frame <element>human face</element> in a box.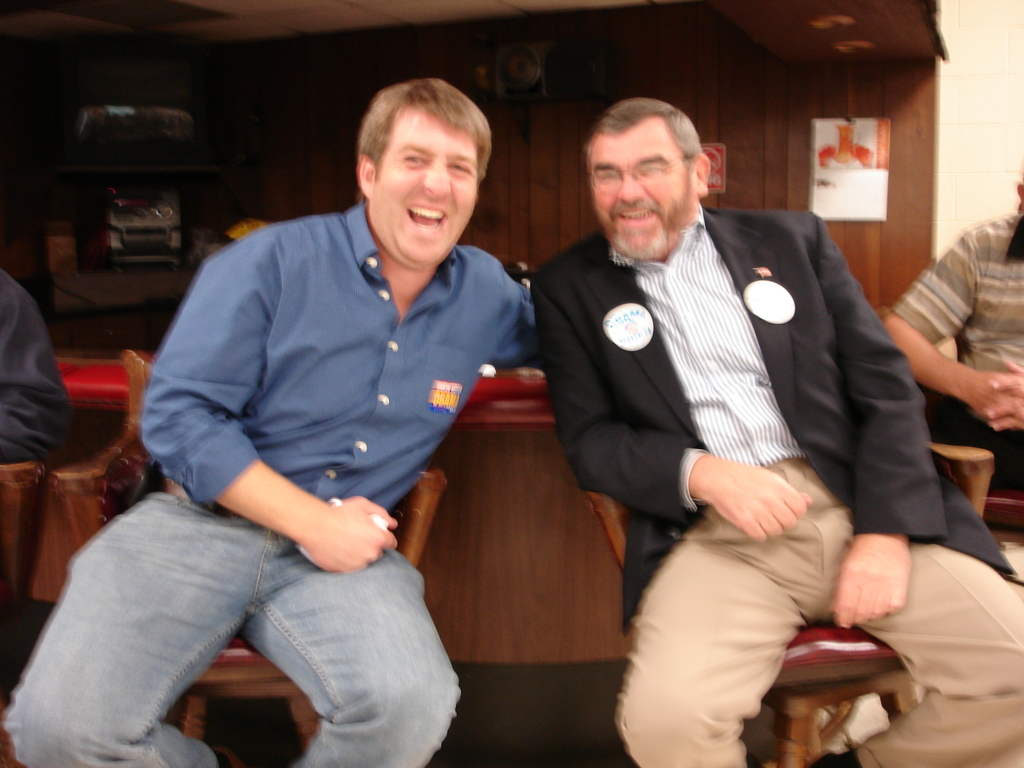
[x1=589, y1=139, x2=689, y2=258].
